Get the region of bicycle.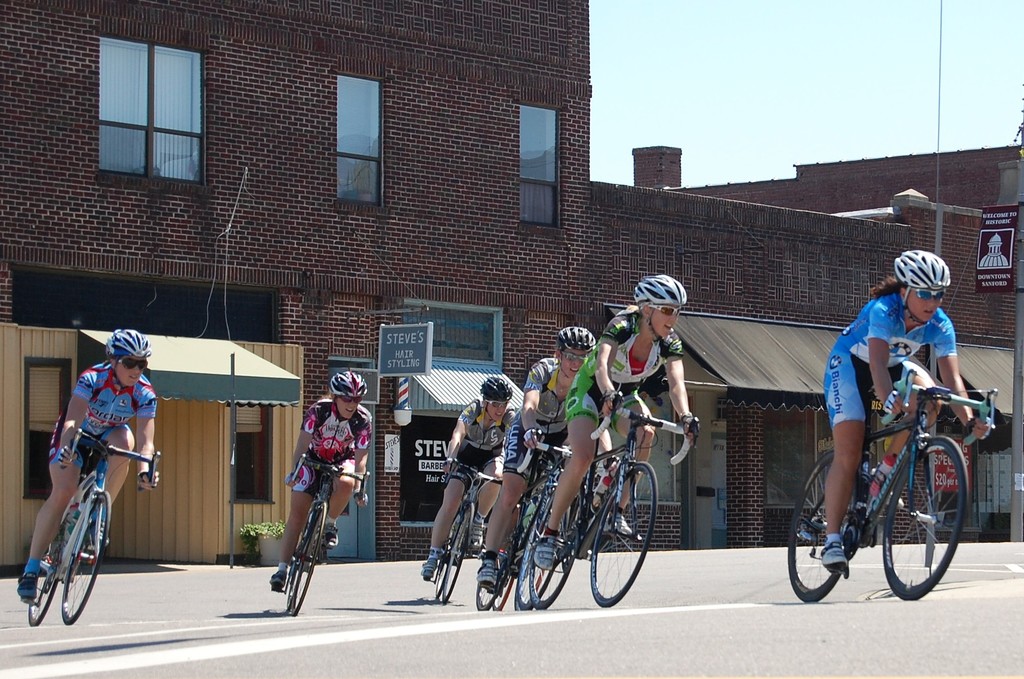
rect(273, 451, 368, 614).
